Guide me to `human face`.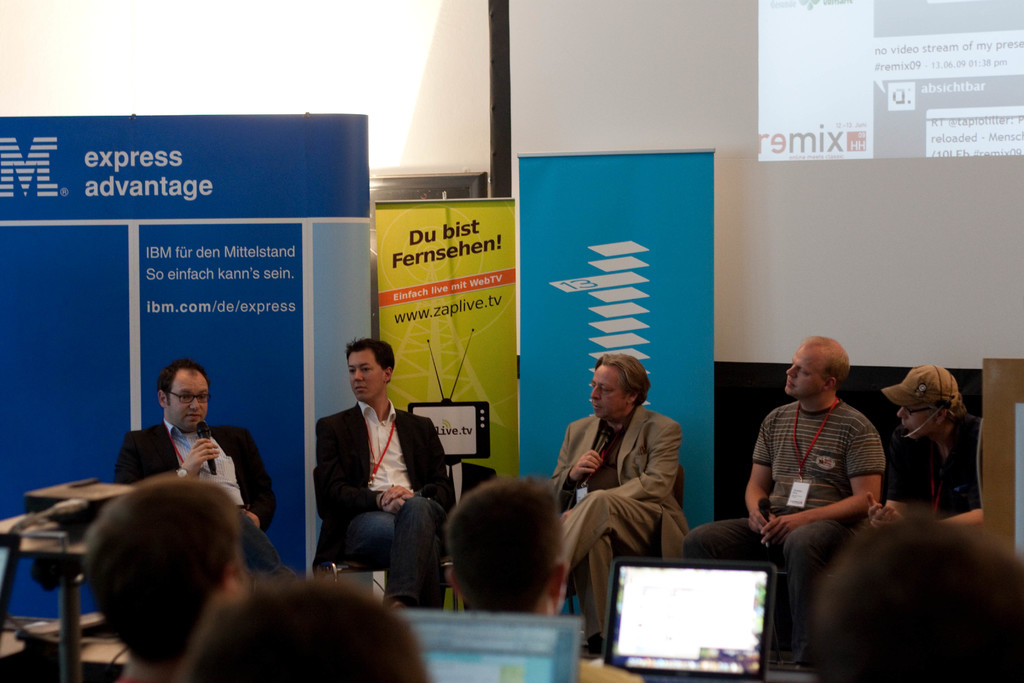
Guidance: locate(594, 363, 627, 420).
